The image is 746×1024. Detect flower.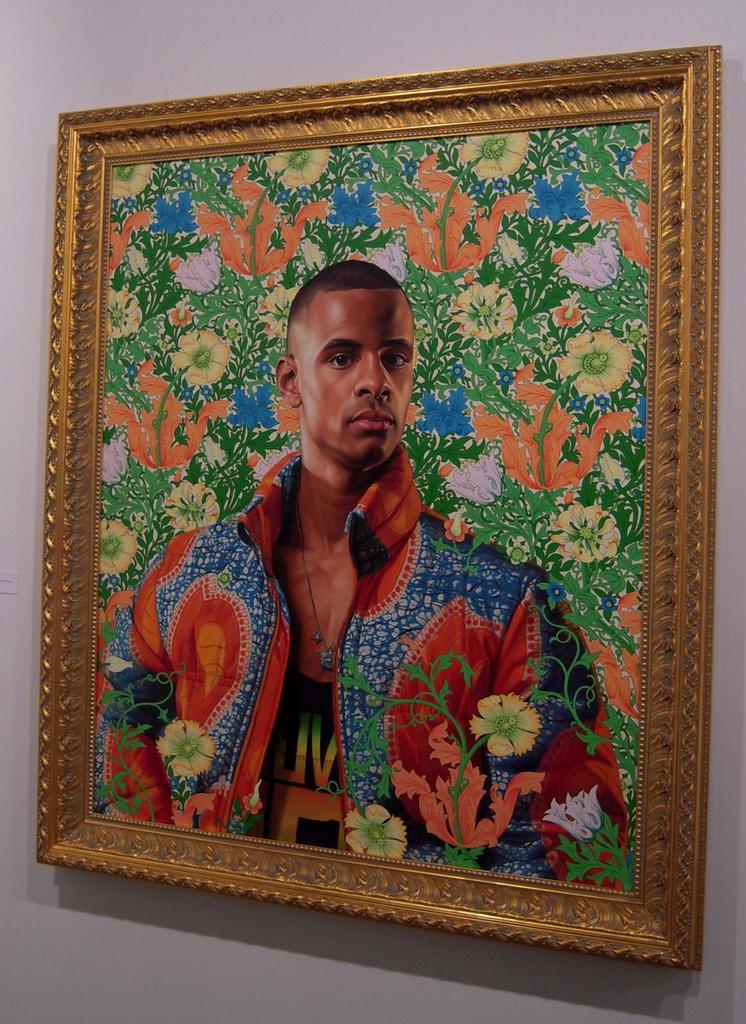
Detection: [left=477, top=692, right=553, bottom=774].
